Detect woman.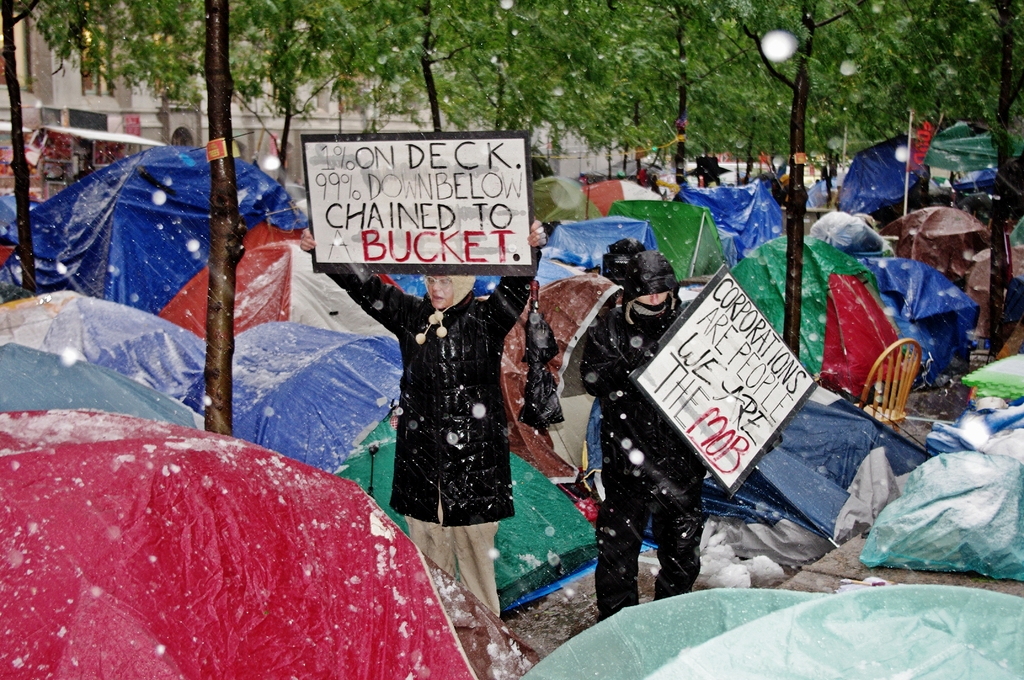
Detected at select_region(298, 221, 549, 613).
